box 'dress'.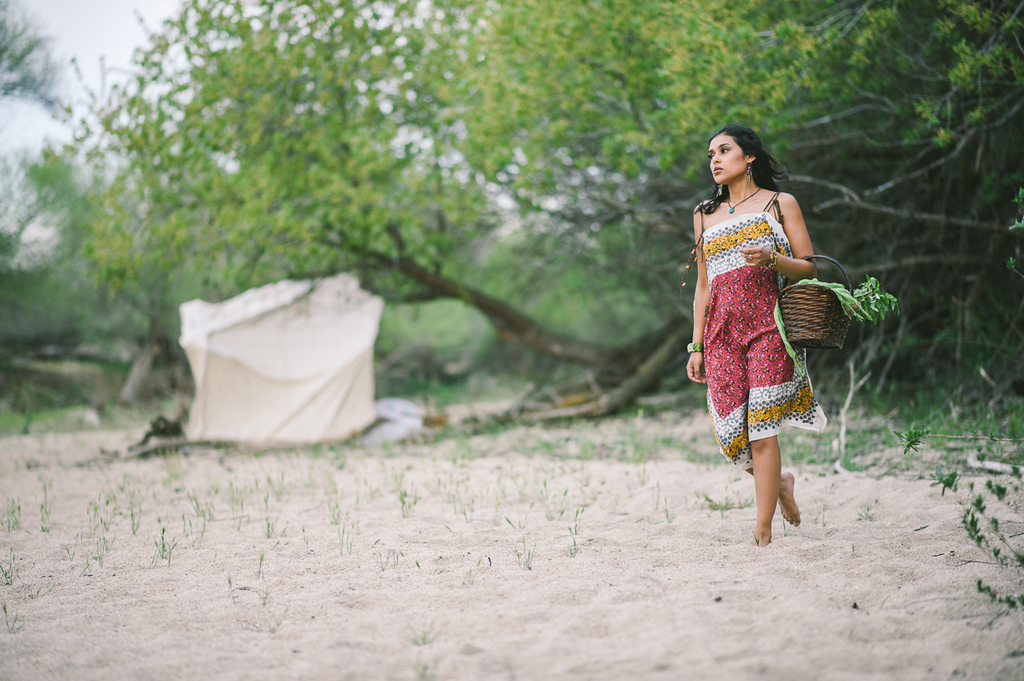
702:192:828:472.
